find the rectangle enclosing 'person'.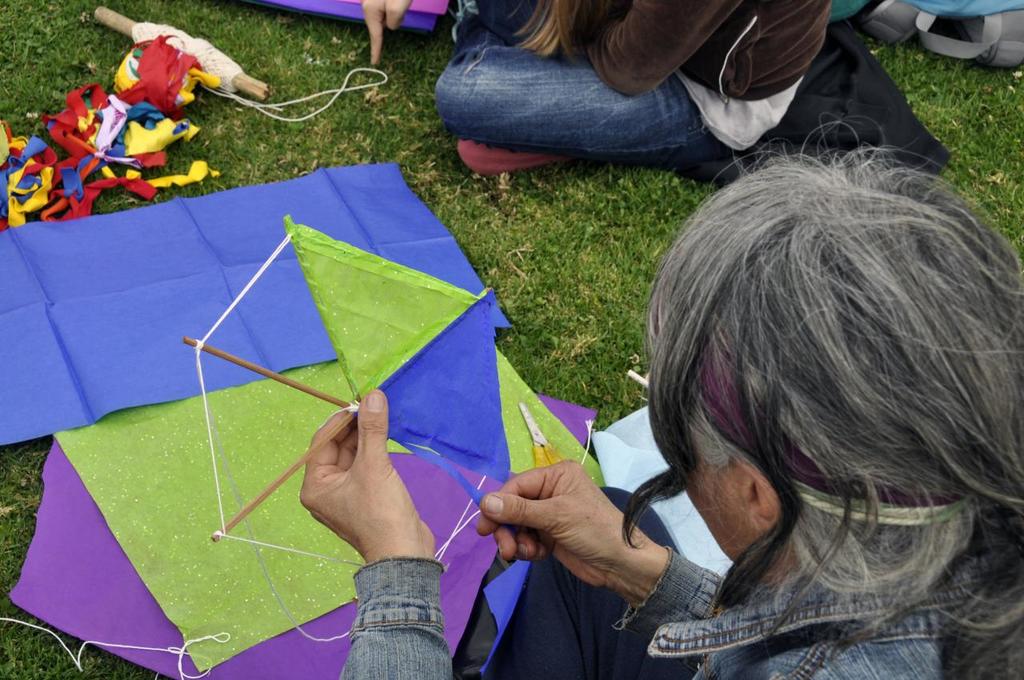
{"left": 298, "top": 115, "right": 1023, "bottom": 679}.
